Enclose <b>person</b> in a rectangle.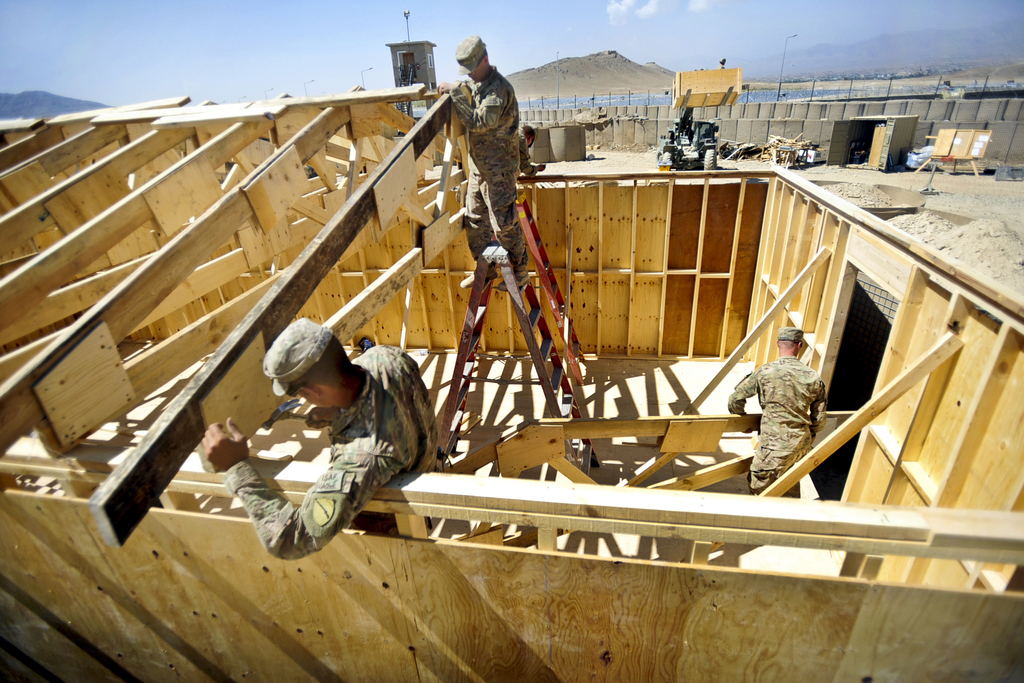
<box>451,33,532,285</box>.
